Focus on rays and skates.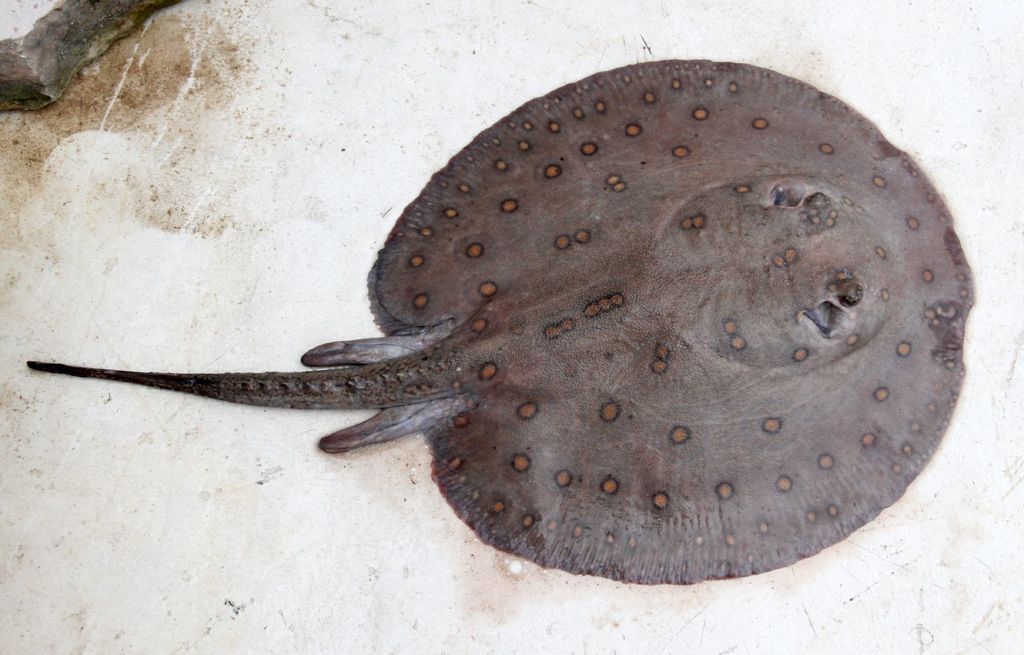
Focused at box(26, 56, 977, 586).
